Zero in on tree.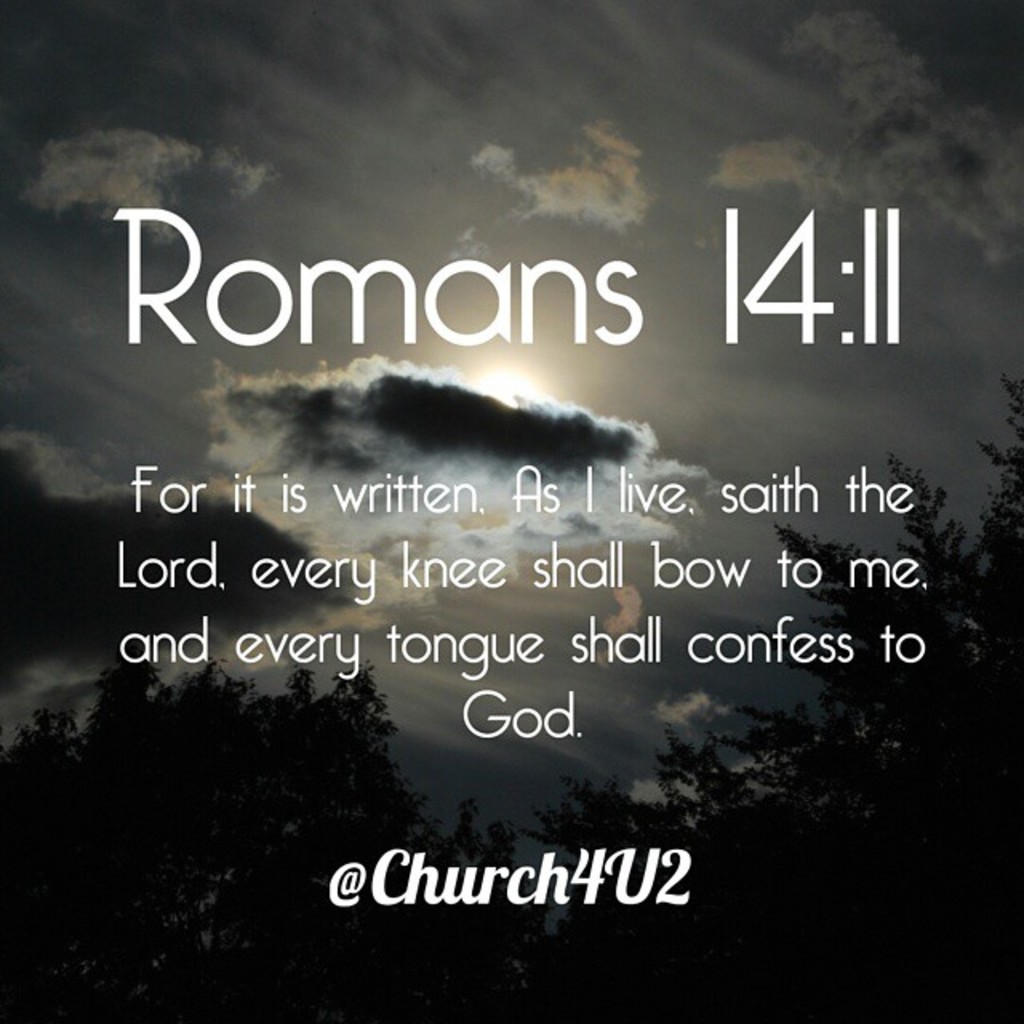
Zeroed in: 0 630 549 1022.
